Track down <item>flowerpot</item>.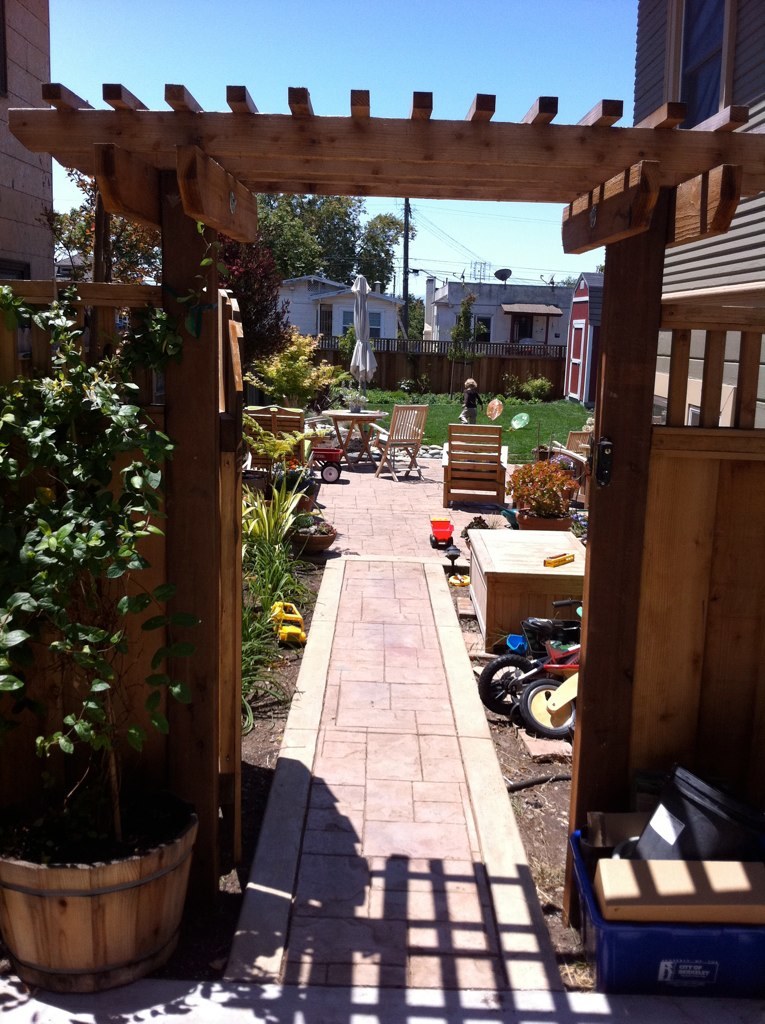
Tracked to detection(6, 752, 196, 990).
